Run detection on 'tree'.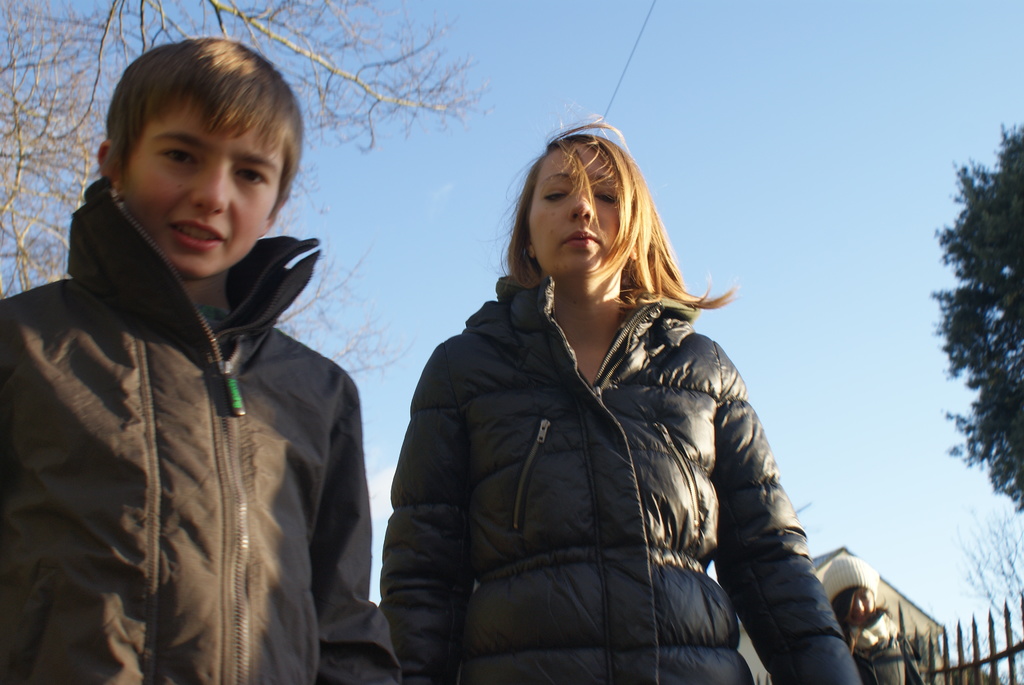
Result: <region>919, 156, 1023, 562</region>.
